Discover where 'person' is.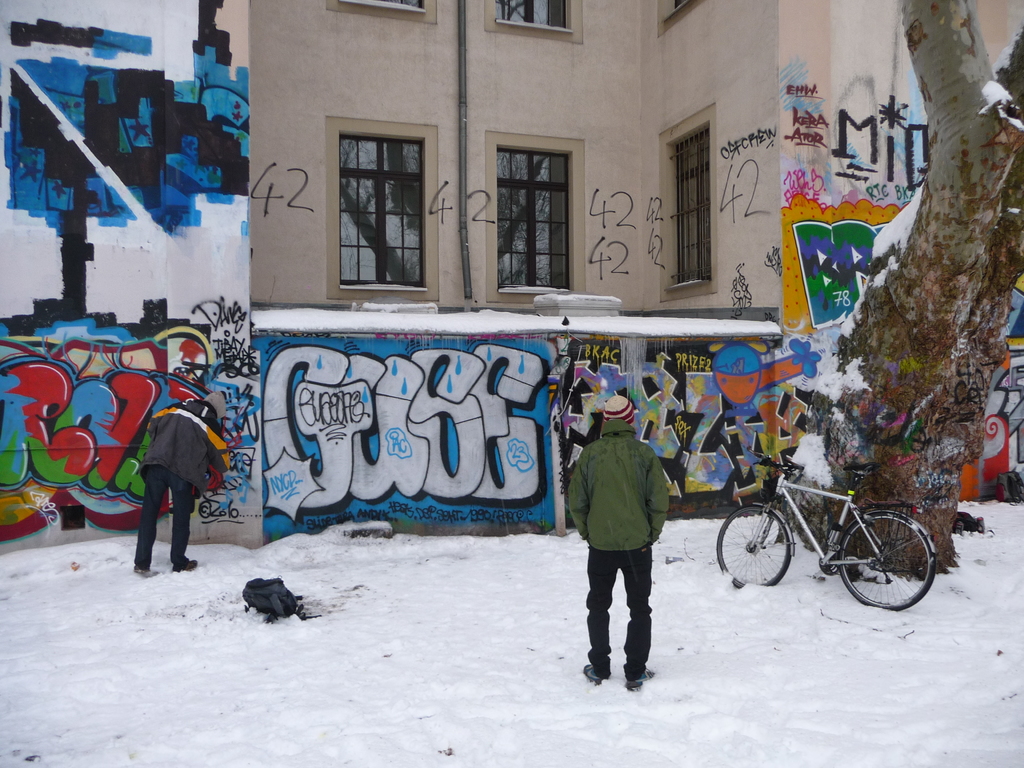
Discovered at 132:397:233:579.
